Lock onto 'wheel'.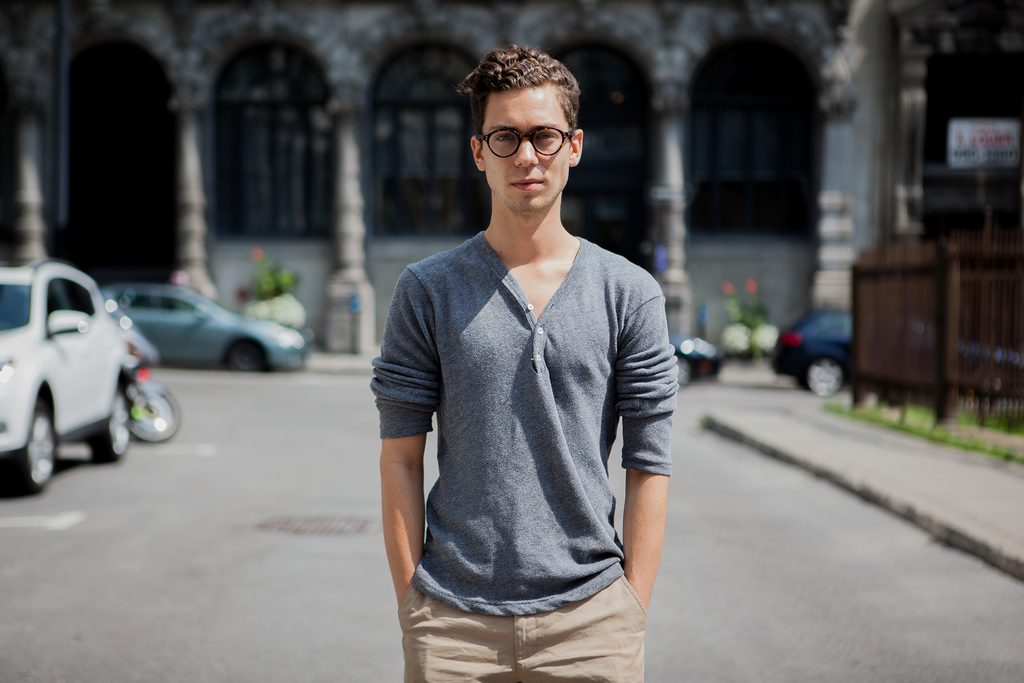
Locked: detection(130, 386, 179, 442).
